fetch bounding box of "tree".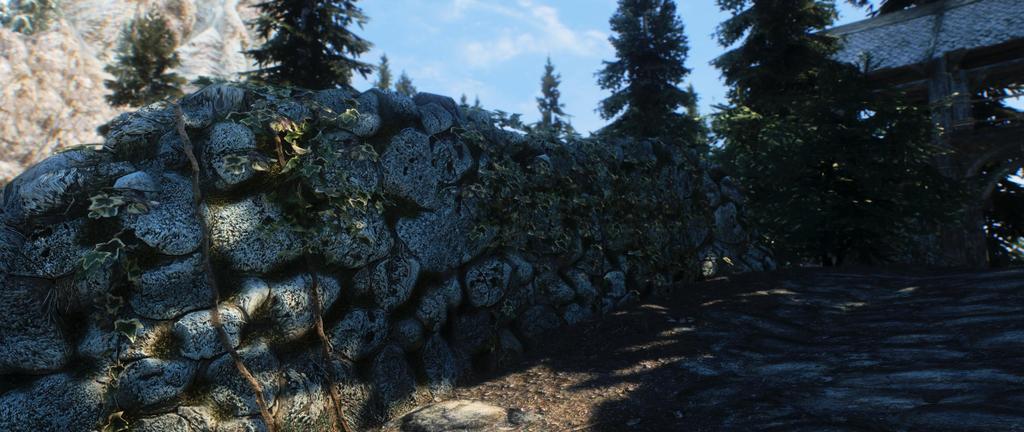
Bbox: x1=242 y1=0 x2=378 y2=92.
